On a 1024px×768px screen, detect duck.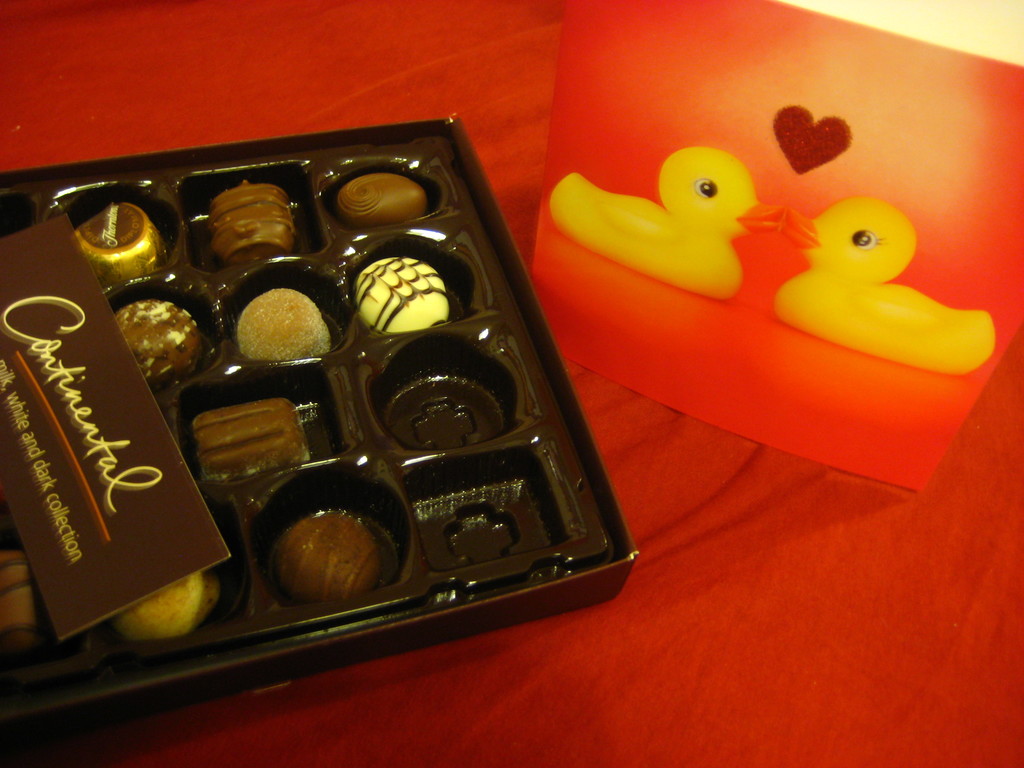
locate(769, 186, 967, 367).
